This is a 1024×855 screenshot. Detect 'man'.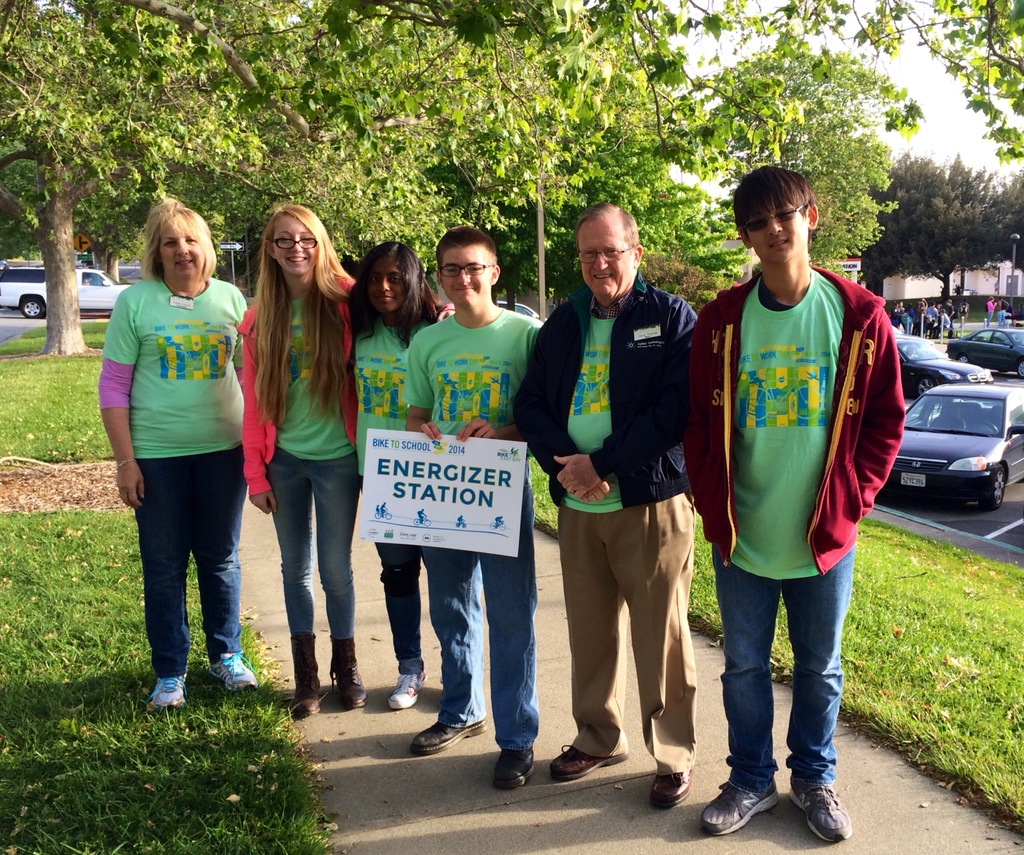
<region>508, 202, 699, 808</region>.
